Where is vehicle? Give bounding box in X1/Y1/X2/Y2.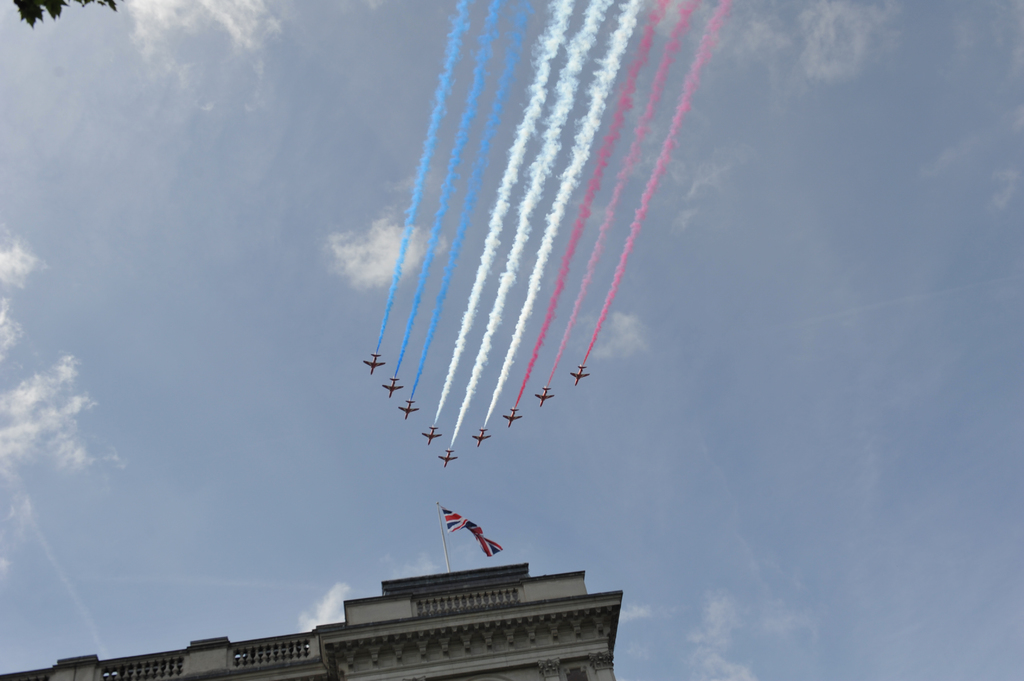
534/383/556/408.
